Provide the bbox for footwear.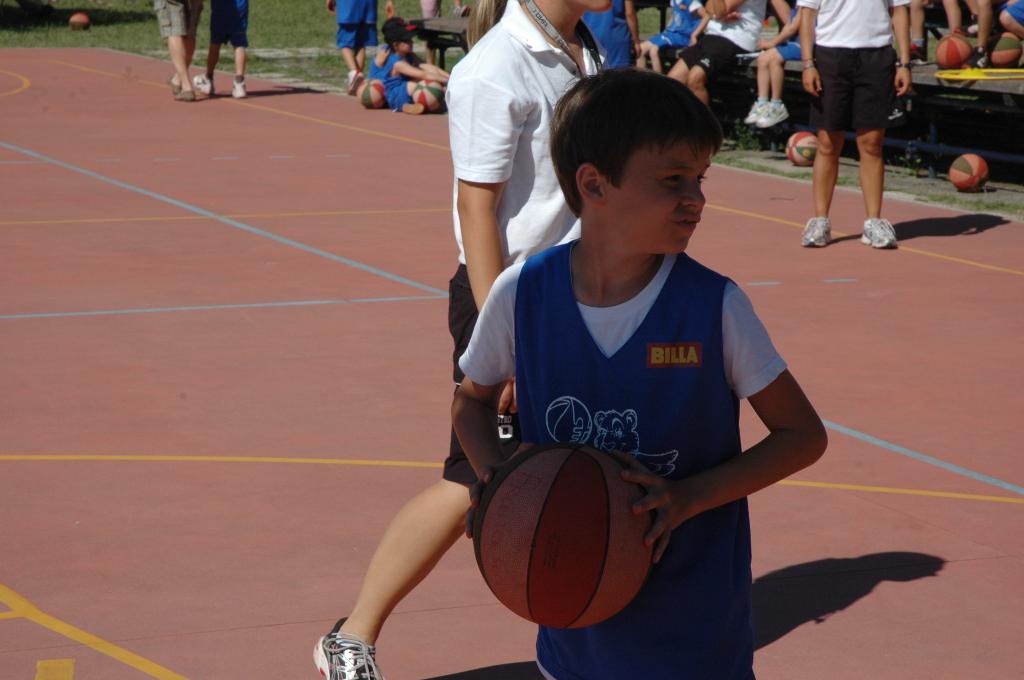
box(345, 68, 365, 95).
